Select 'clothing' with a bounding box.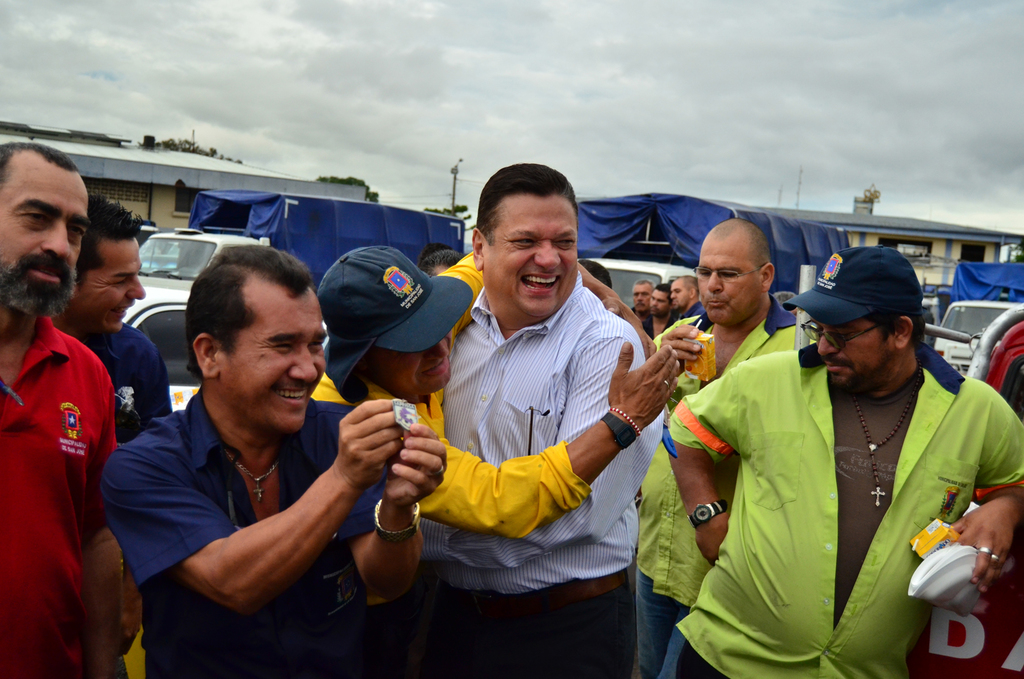
rect(0, 312, 113, 678).
